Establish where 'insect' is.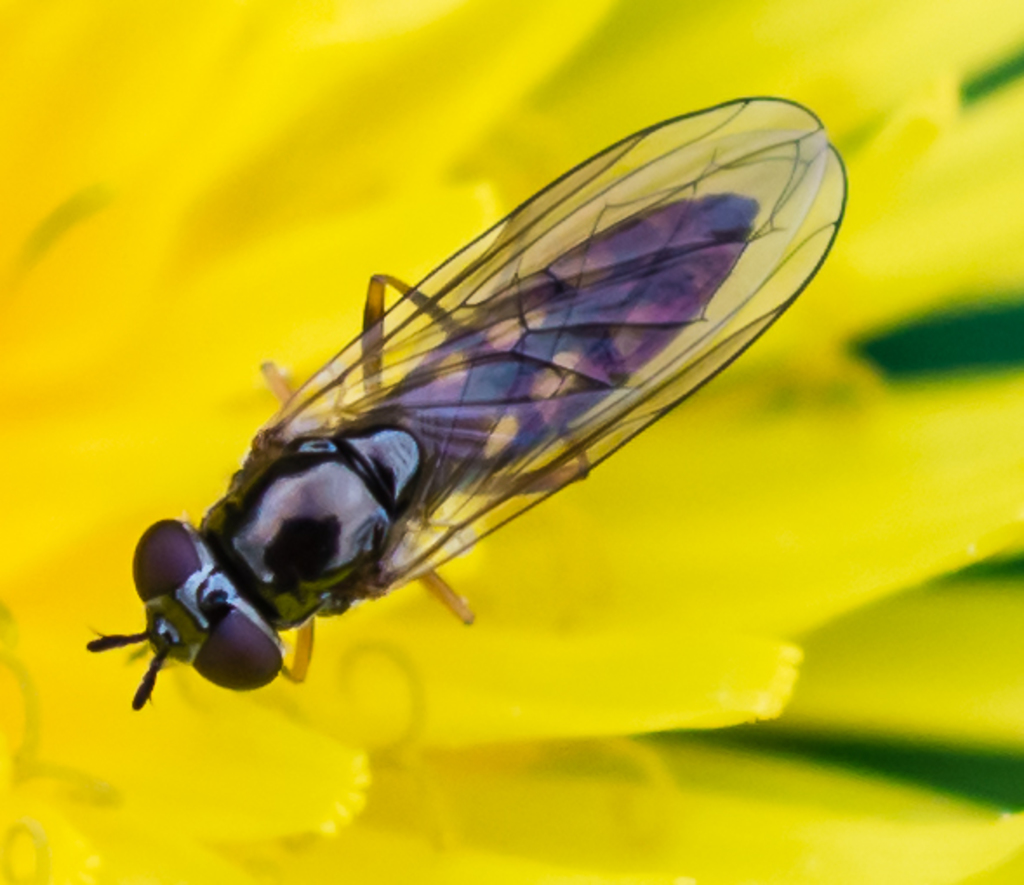
Established at bbox=[70, 83, 857, 716].
